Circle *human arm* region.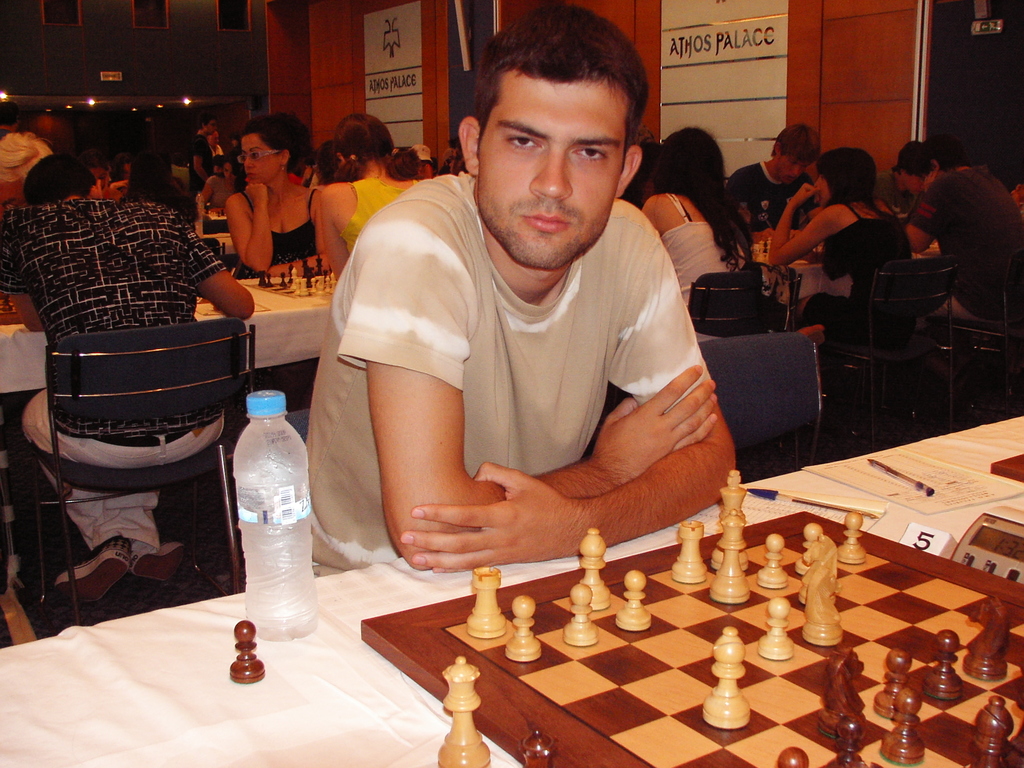
Region: 398 209 737 574.
